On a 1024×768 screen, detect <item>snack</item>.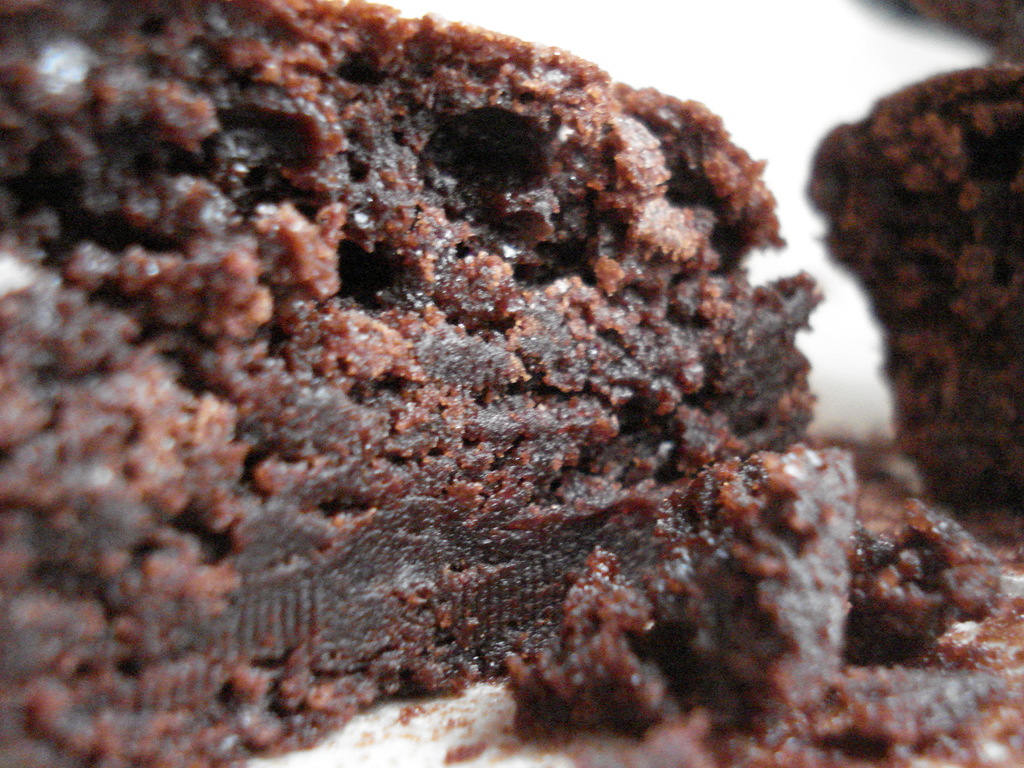
BBox(808, 61, 1023, 554).
